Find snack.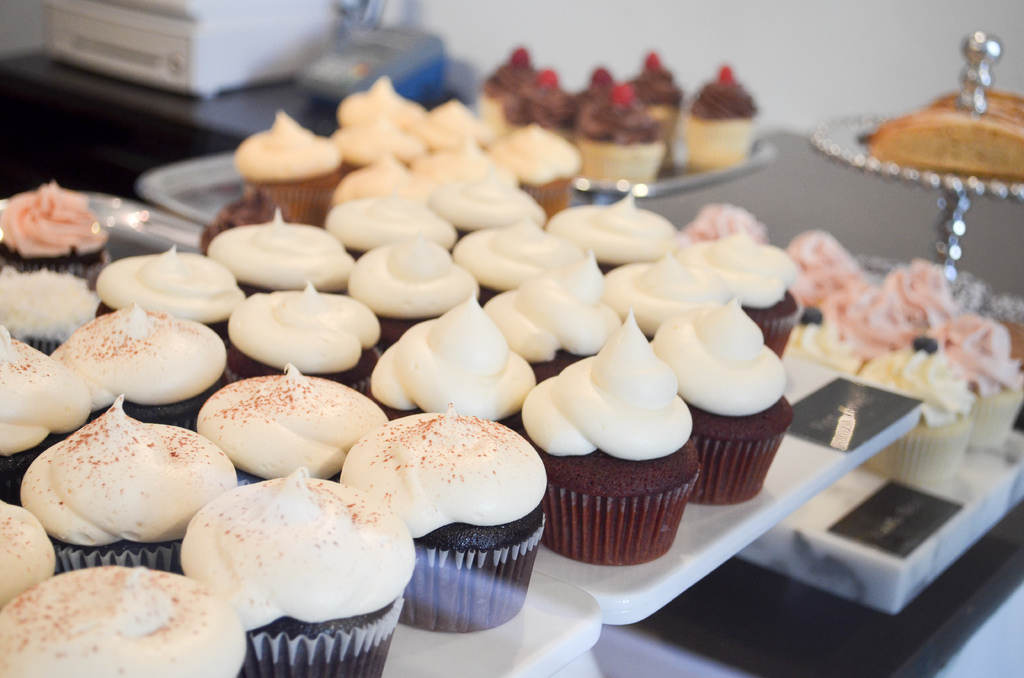
x1=0, y1=497, x2=56, y2=620.
